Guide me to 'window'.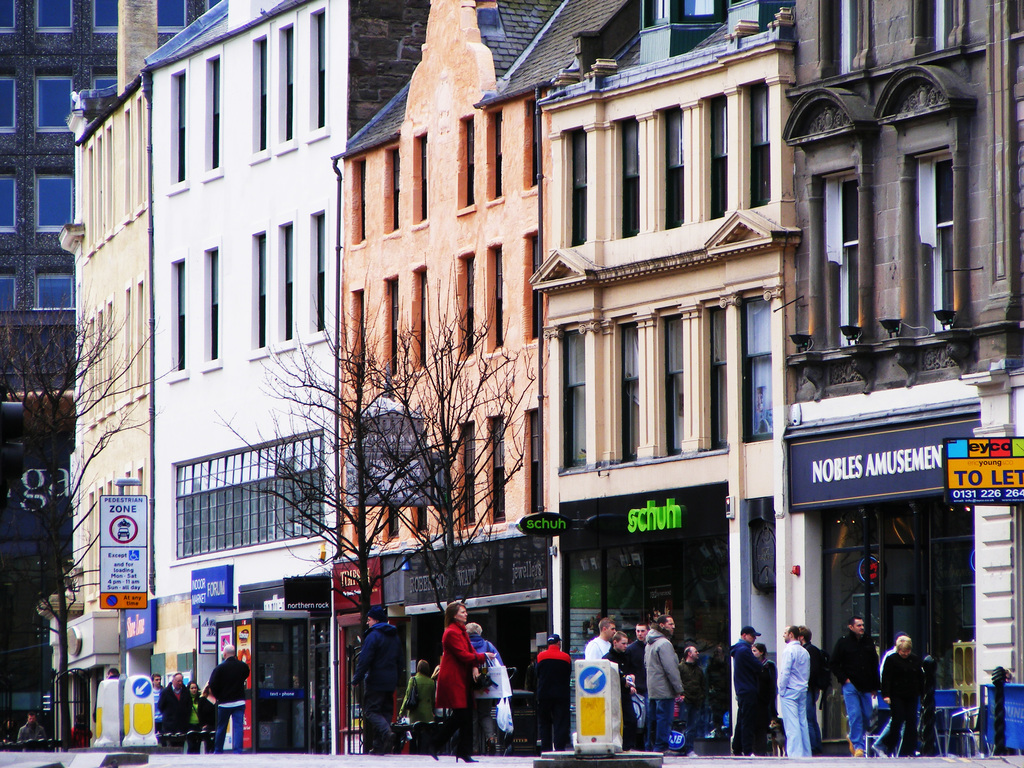
Guidance: rect(307, 207, 337, 339).
